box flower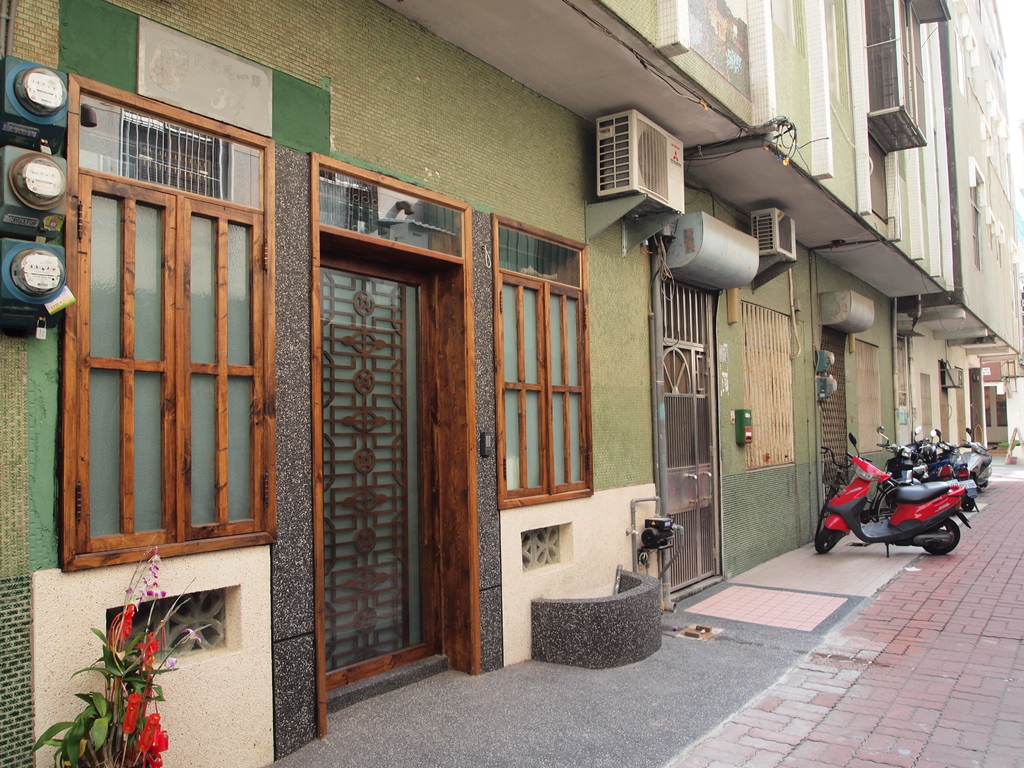
select_region(181, 620, 215, 646)
